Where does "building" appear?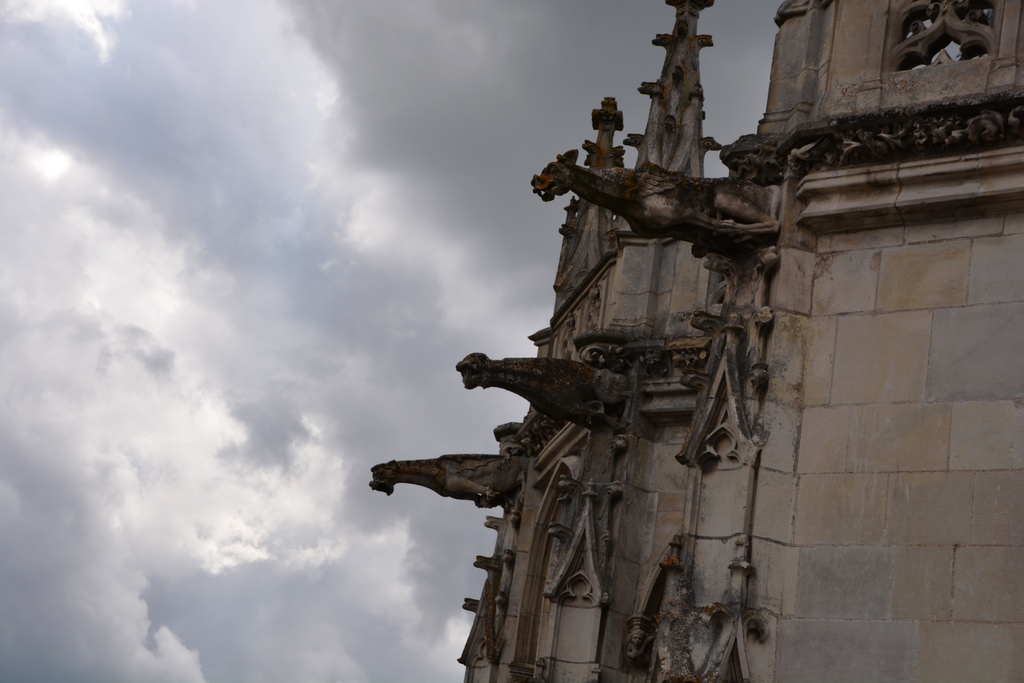
Appears at [left=364, top=0, right=1023, bottom=682].
